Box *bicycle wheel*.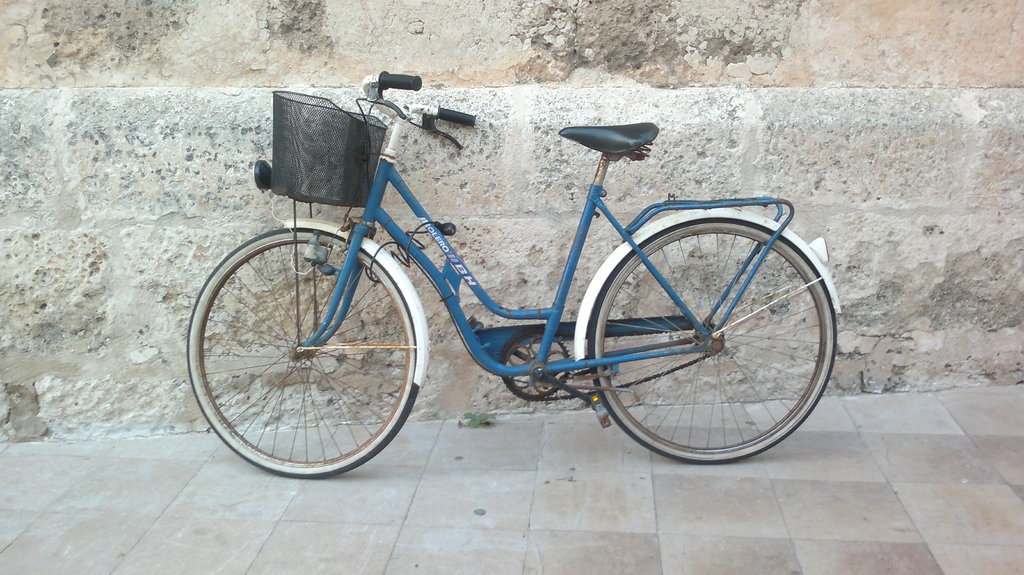
pyautogui.locateOnScreen(581, 219, 836, 465).
